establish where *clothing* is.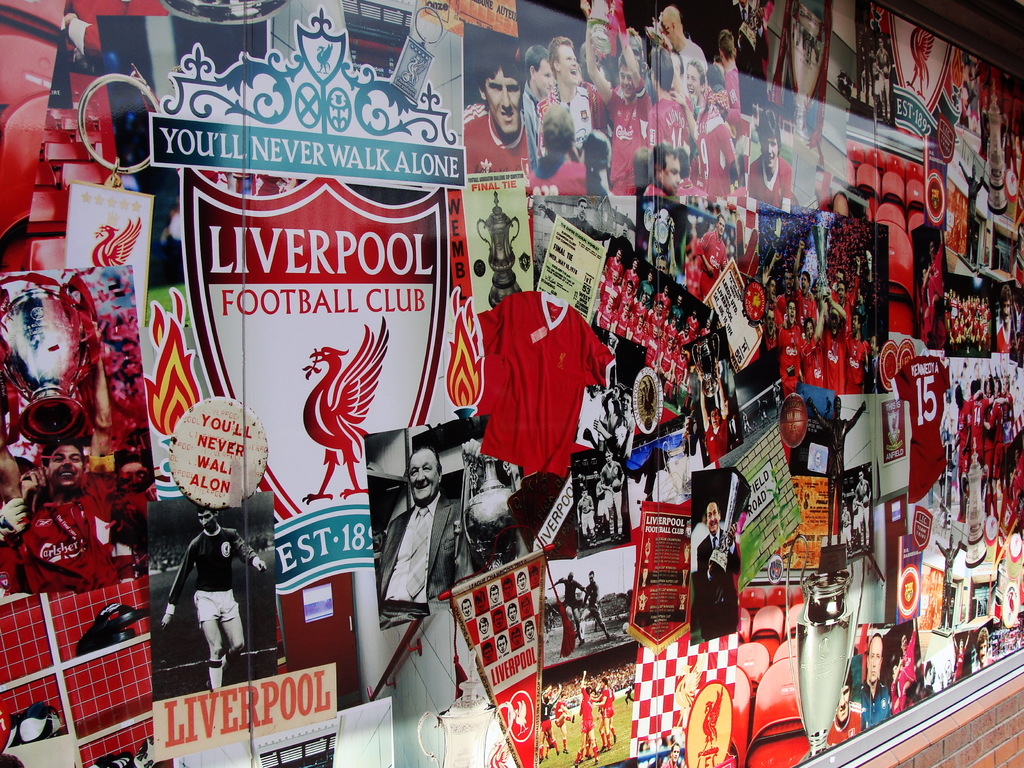
Established at locate(558, 577, 586, 609).
